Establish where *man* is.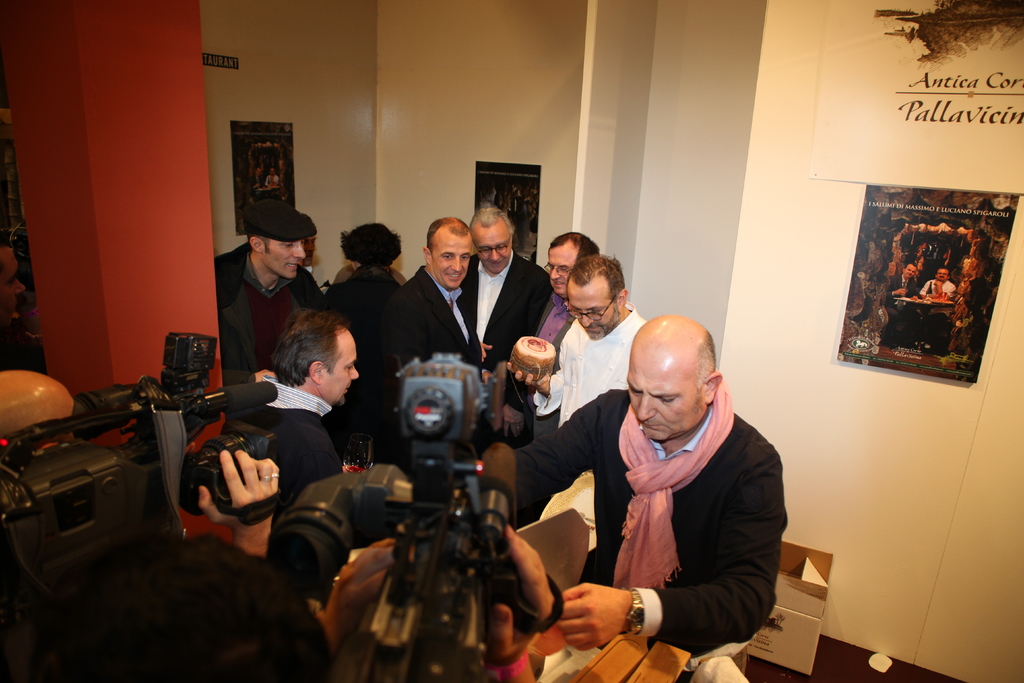
Established at <region>264, 167, 280, 188</region>.
